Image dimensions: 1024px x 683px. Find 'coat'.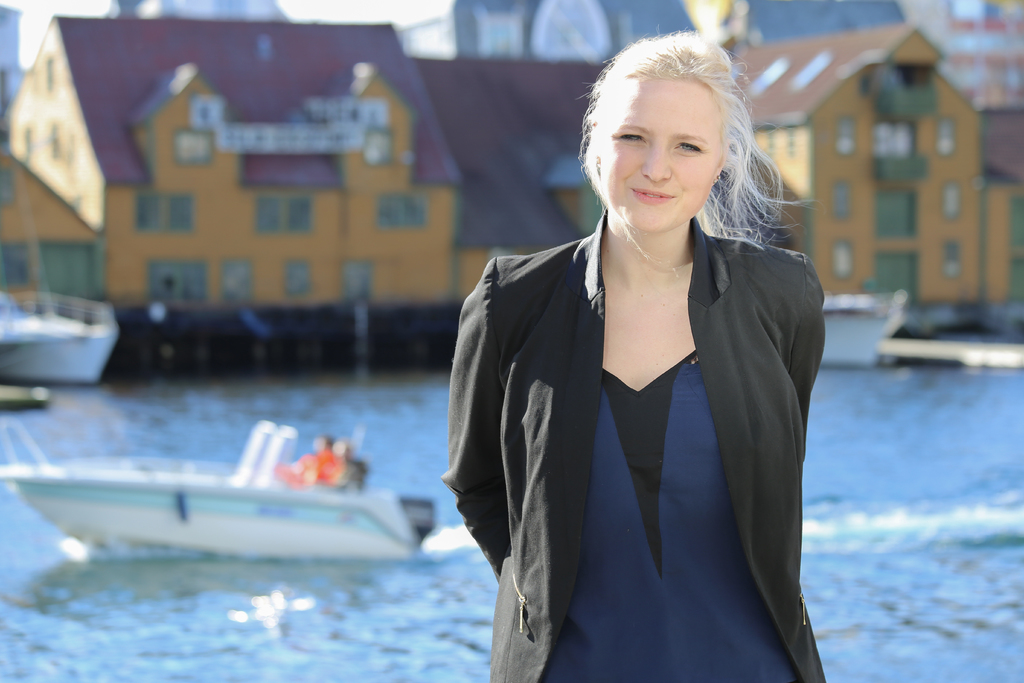
[x1=450, y1=165, x2=843, y2=671].
